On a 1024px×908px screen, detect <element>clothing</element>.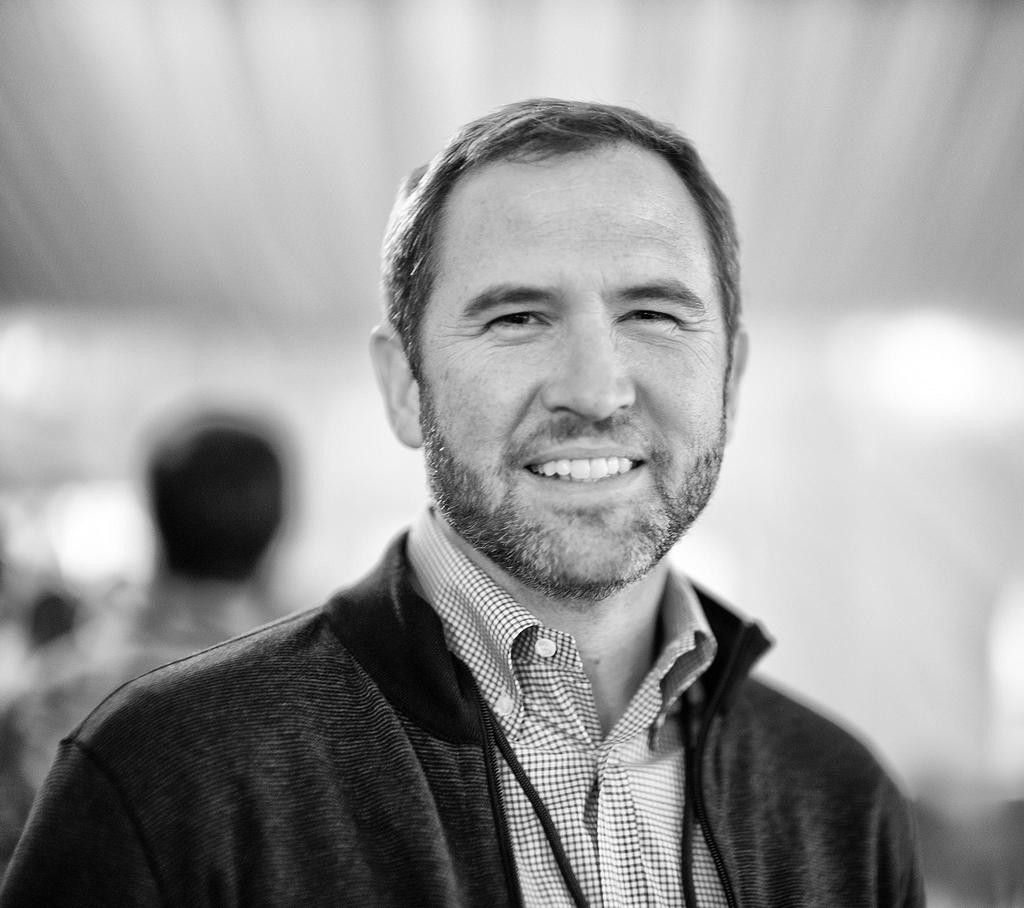
region(0, 448, 953, 904).
